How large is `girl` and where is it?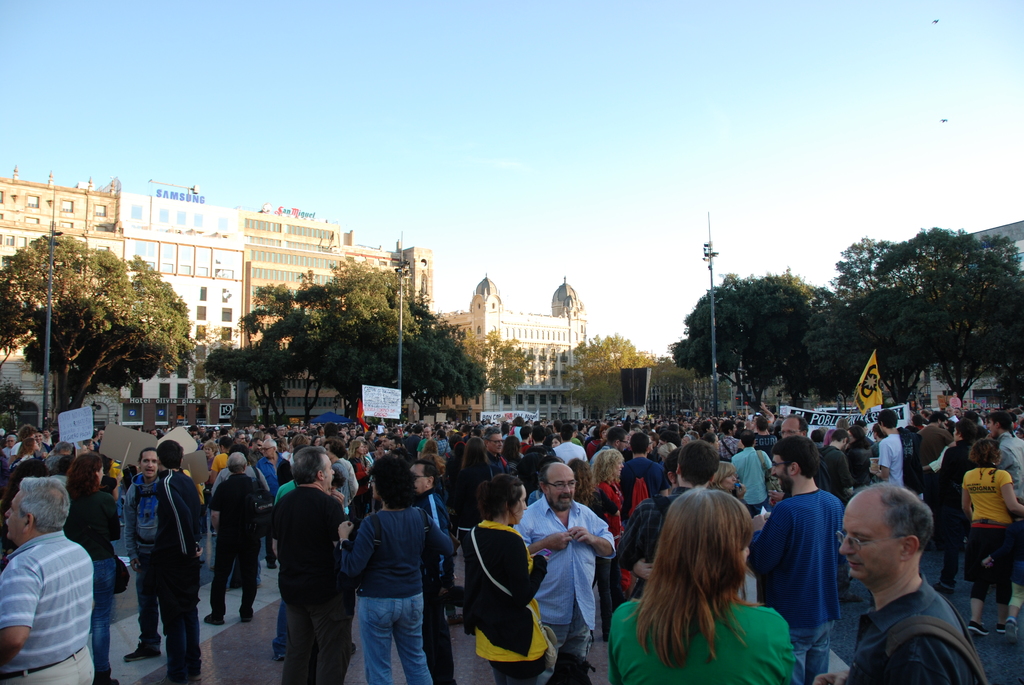
Bounding box: crop(61, 452, 118, 684).
